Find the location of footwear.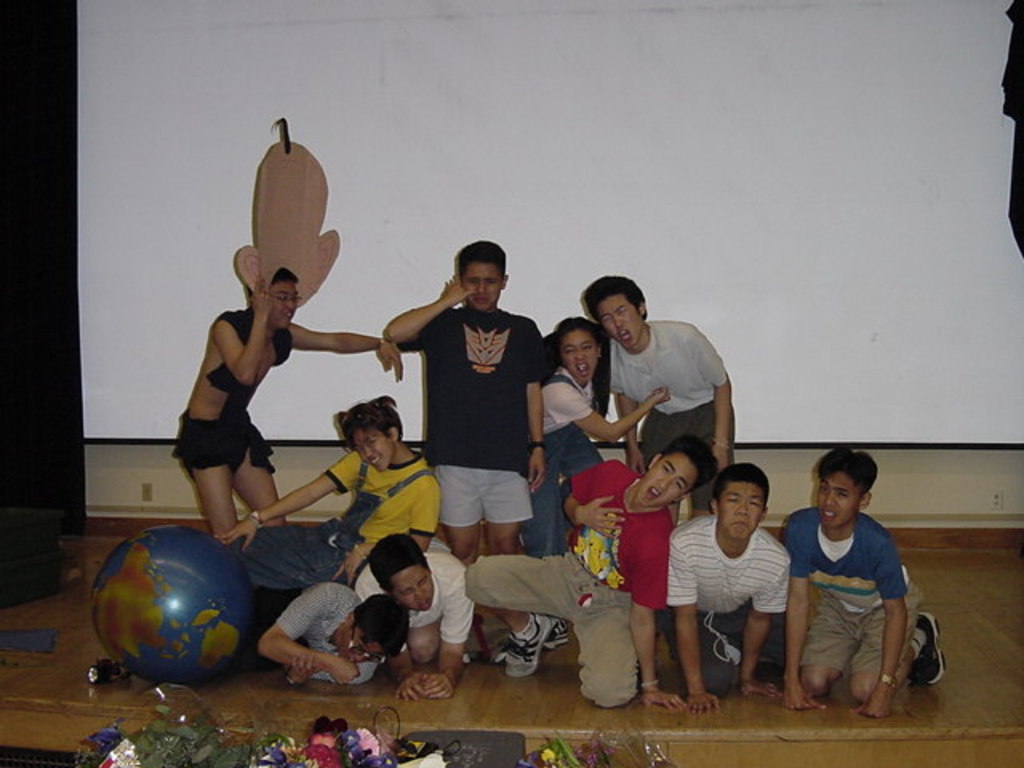
Location: left=909, top=611, right=946, bottom=686.
